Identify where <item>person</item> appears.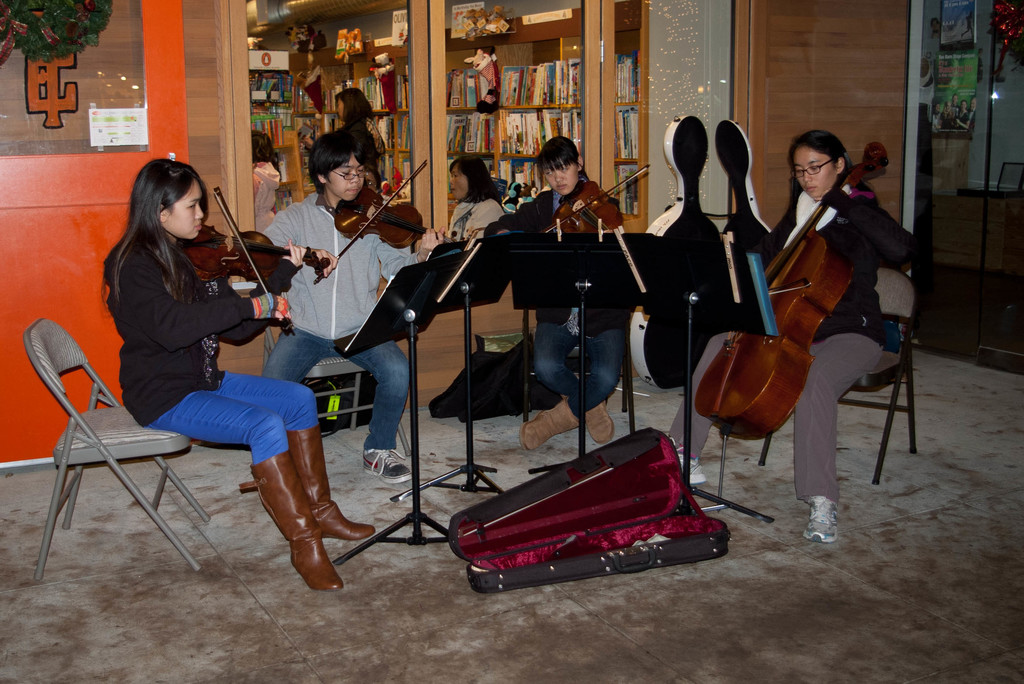
Appears at box=[102, 159, 339, 589].
